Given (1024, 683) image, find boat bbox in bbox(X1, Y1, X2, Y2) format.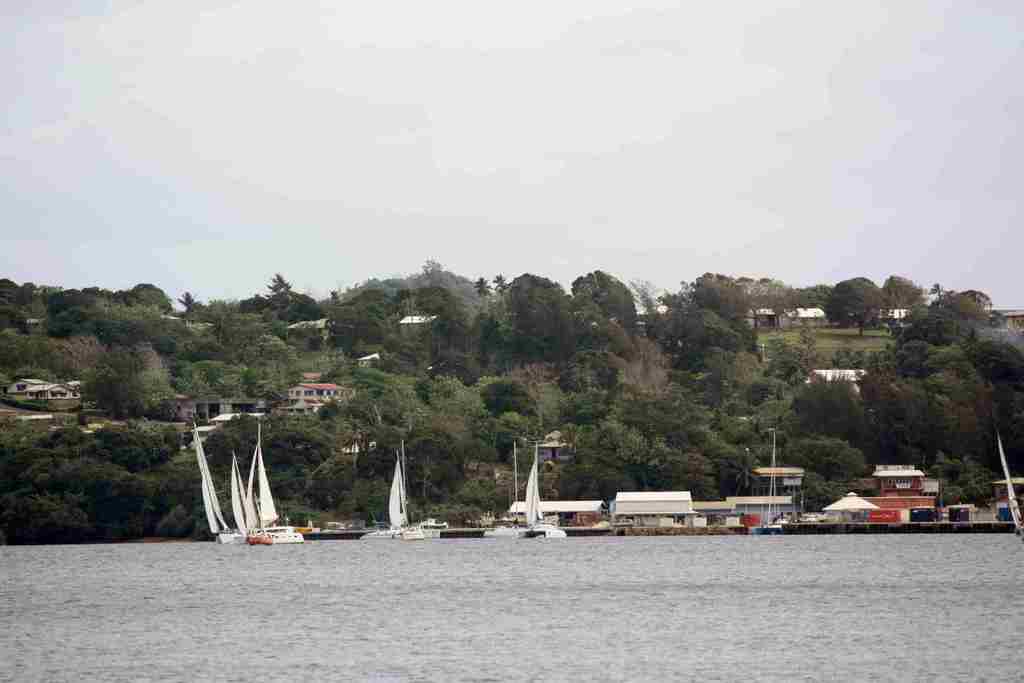
bbox(371, 456, 443, 539).
